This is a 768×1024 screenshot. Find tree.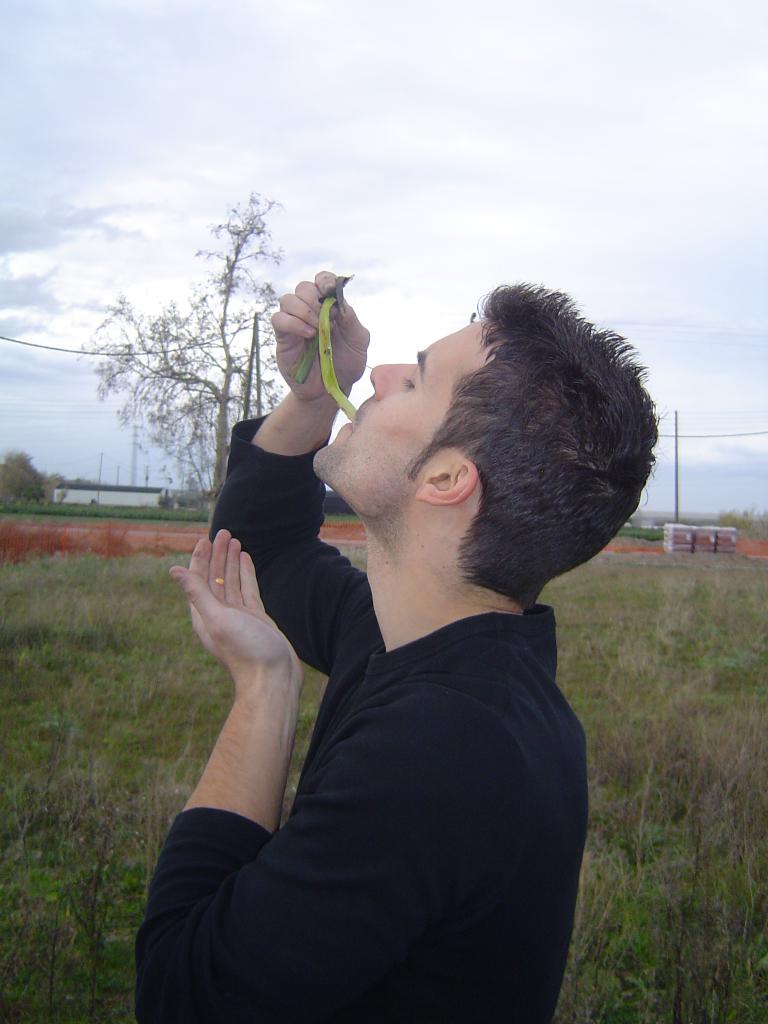
Bounding box: {"x1": 74, "y1": 186, "x2": 324, "y2": 538}.
